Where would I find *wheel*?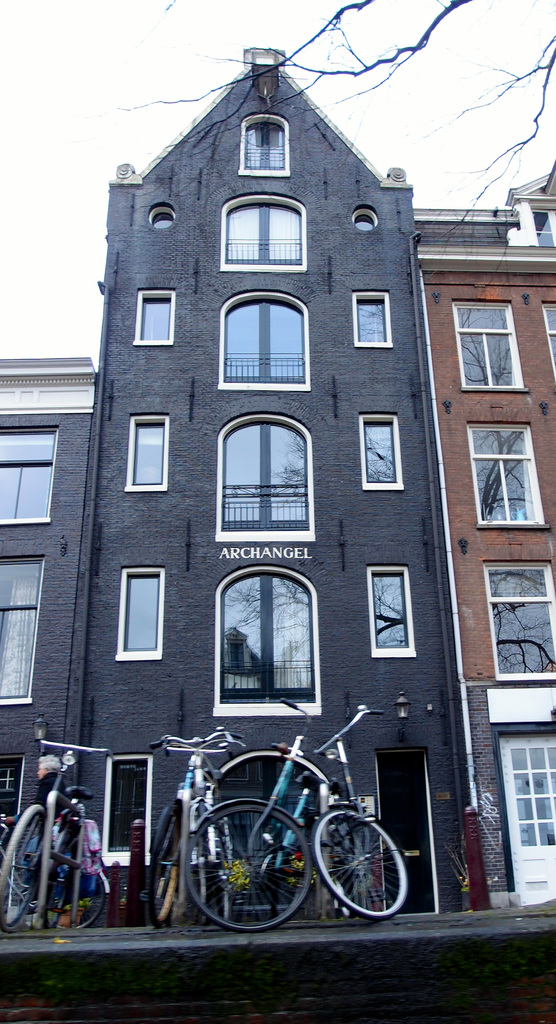
At x1=174 y1=793 x2=313 y2=925.
